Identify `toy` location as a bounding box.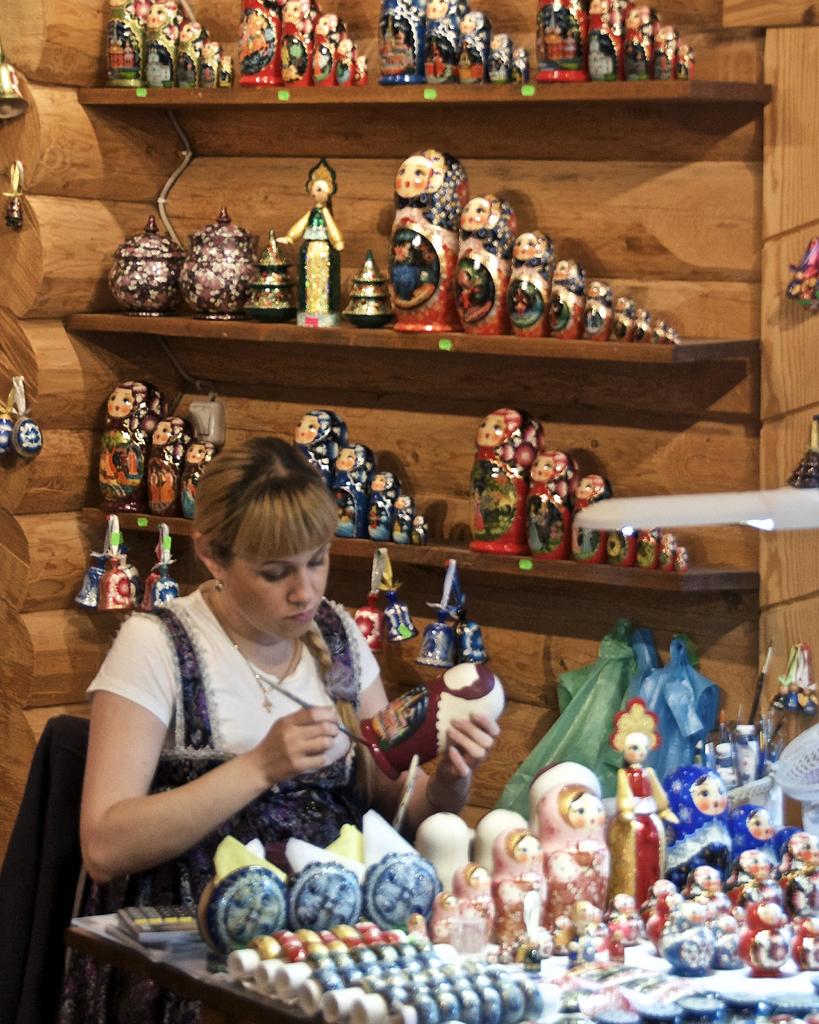
419 0 471 78.
